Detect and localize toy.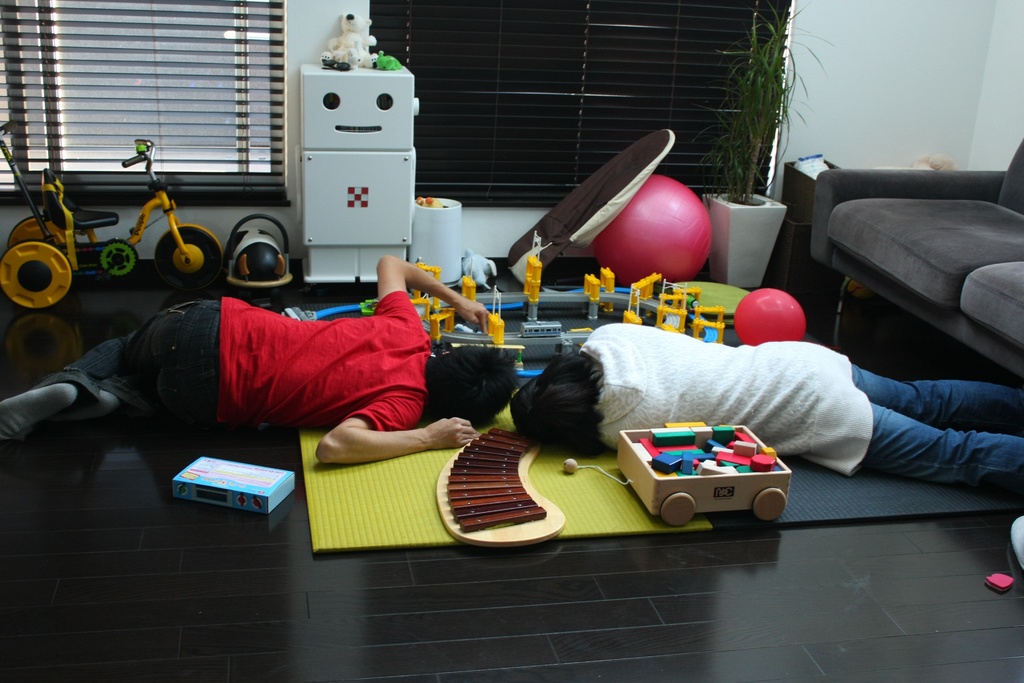
Localized at 415/253/444/328.
